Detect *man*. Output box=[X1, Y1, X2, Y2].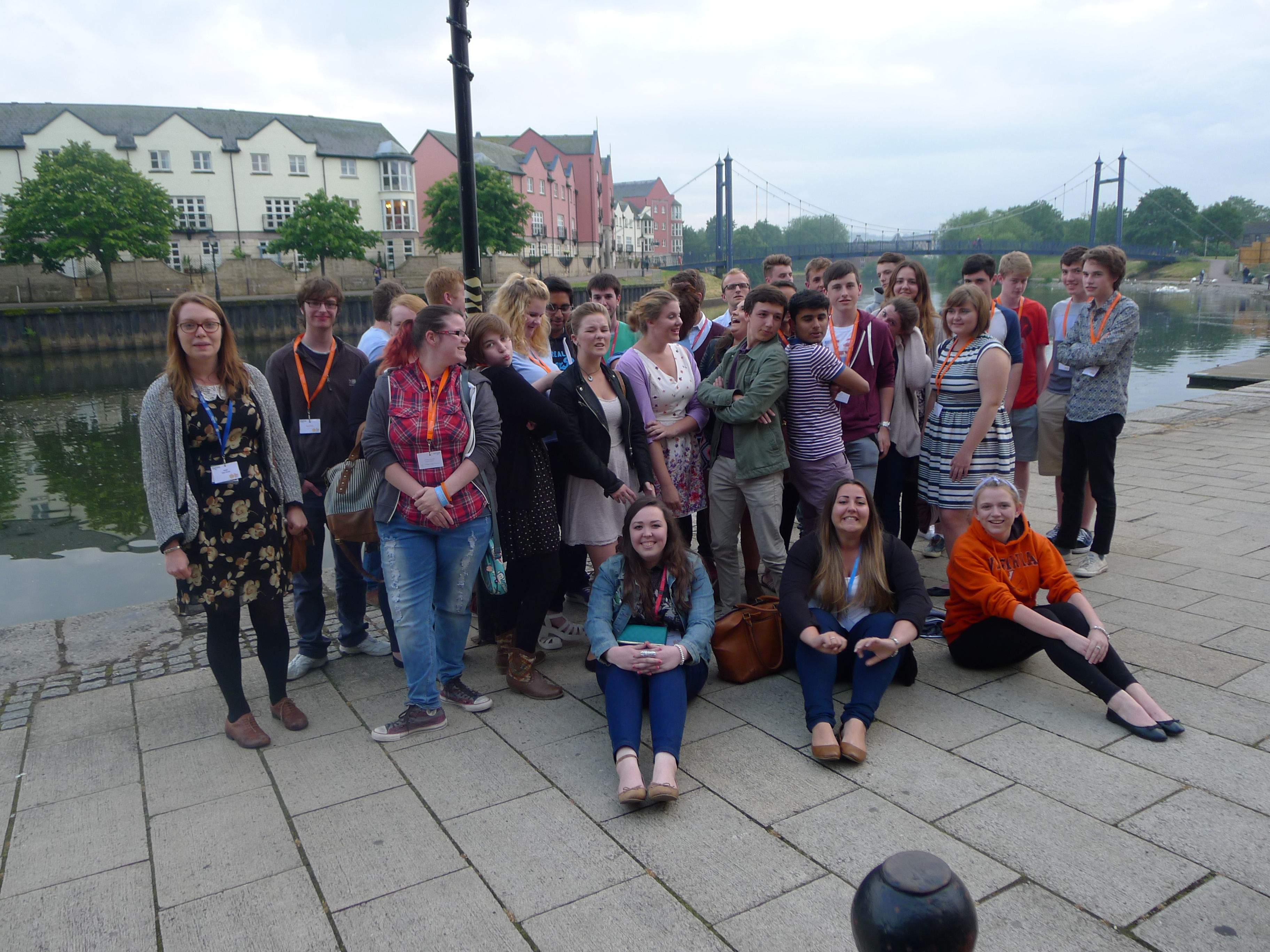
box=[147, 92, 162, 110].
